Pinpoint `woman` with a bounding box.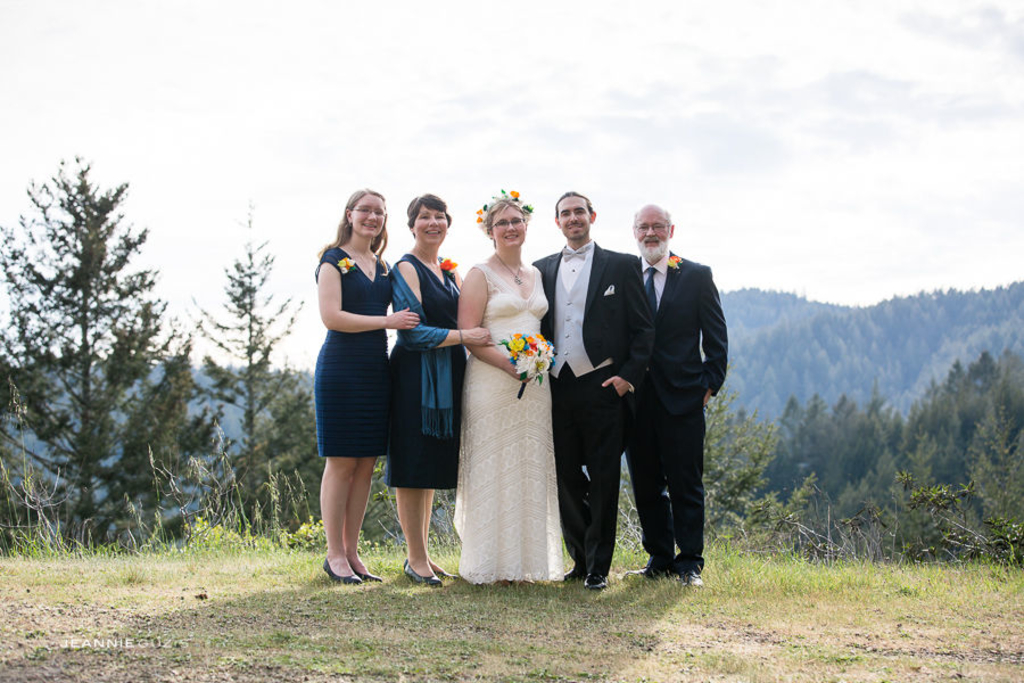
Rect(387, 190, 489, 582).
